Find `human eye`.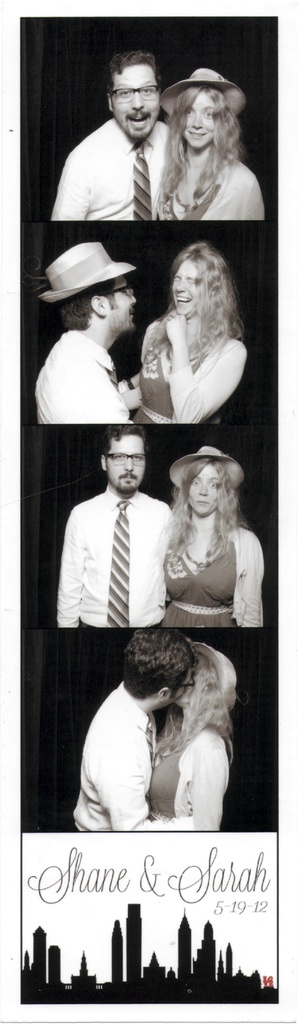
box(202, 108, 215, 122).
